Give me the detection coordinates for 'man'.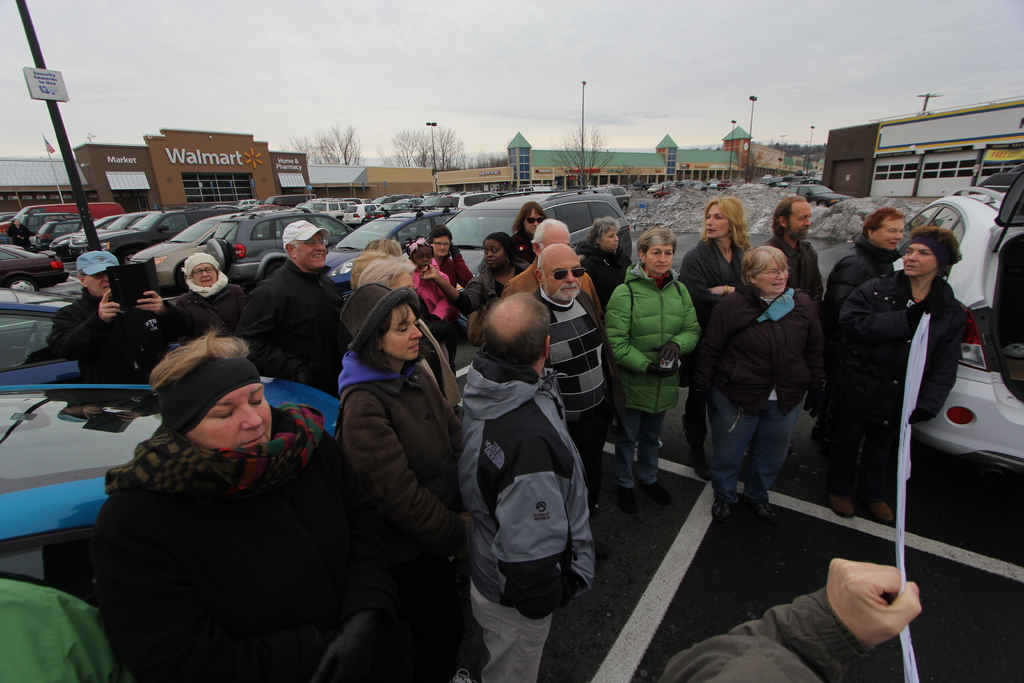
box(760, 197, 819, 300).
